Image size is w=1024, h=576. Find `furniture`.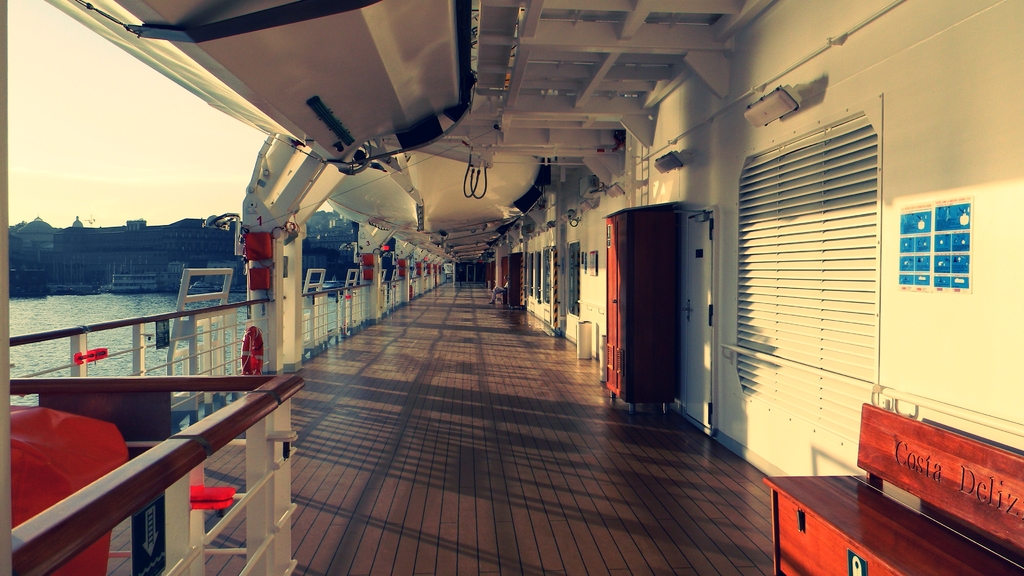
761 404 1023 575.
